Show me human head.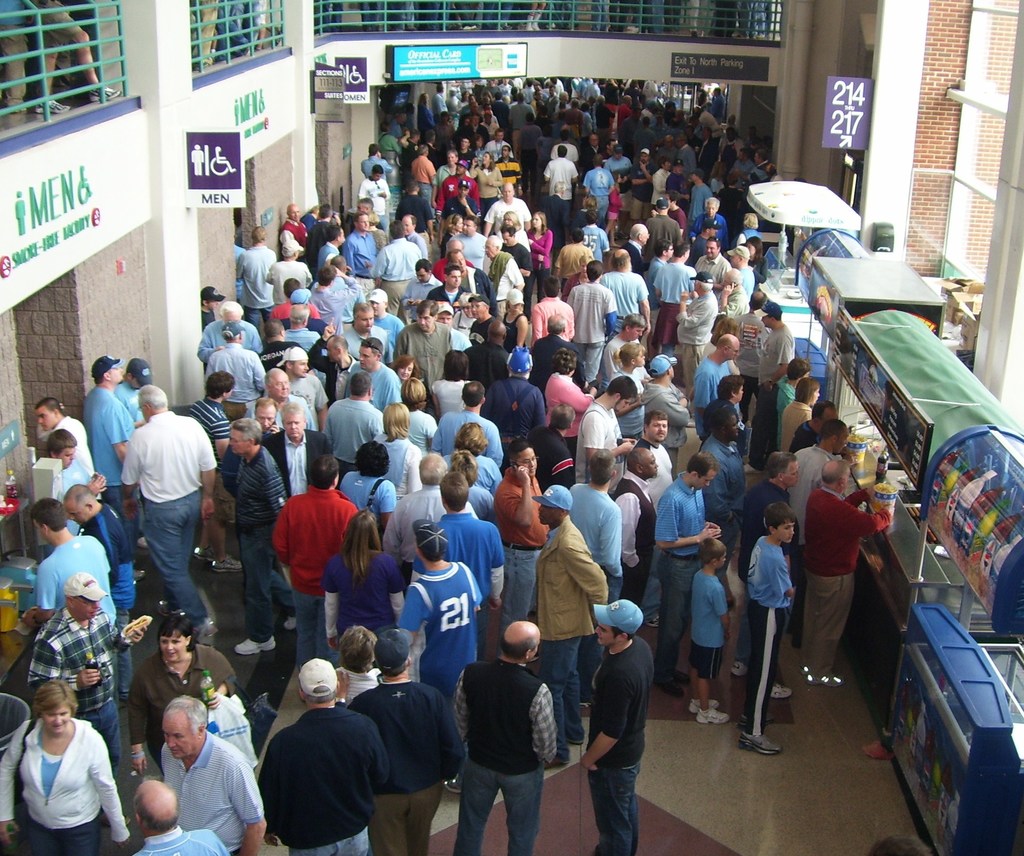
human head is here: x1=347 y1=369 x2=373 y2=402.
